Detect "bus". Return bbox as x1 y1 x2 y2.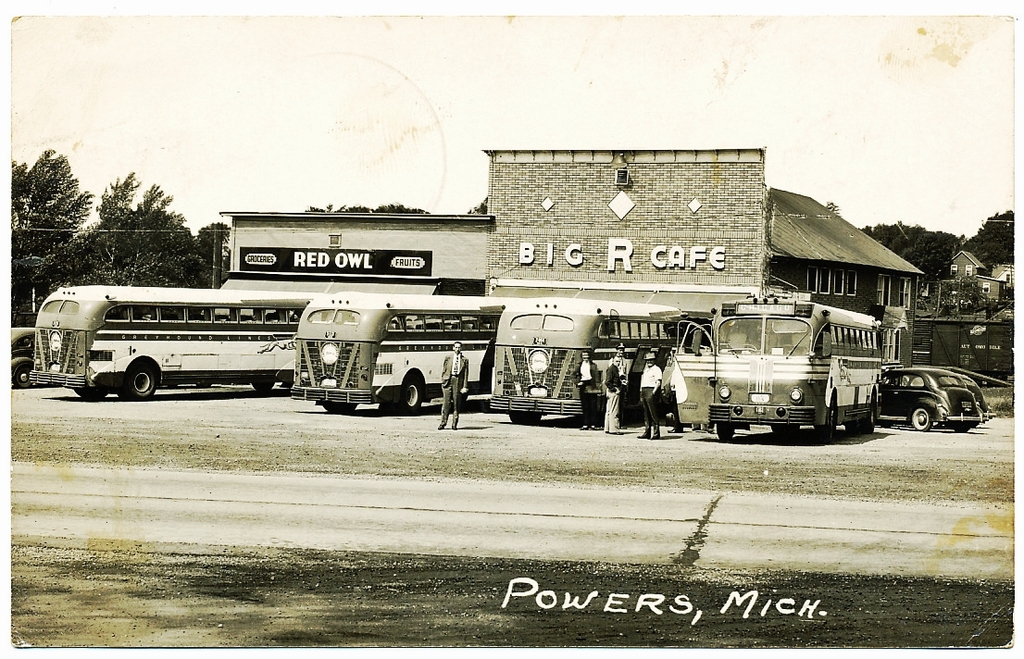
493 300 684 425.
